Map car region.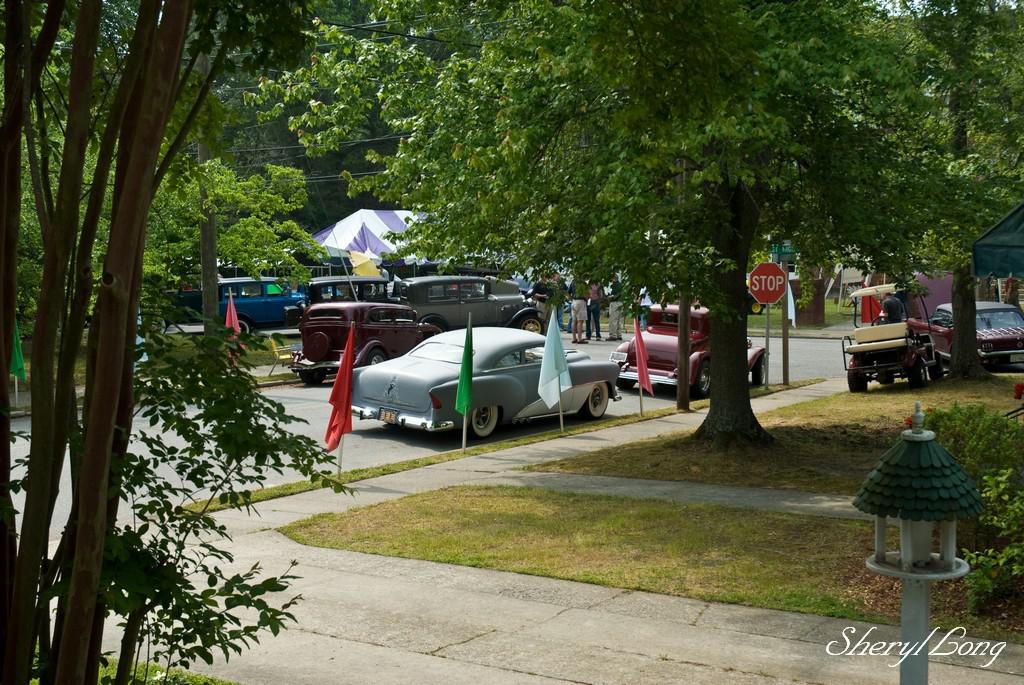
Mapped to box(909, 300, 1023, 366).
